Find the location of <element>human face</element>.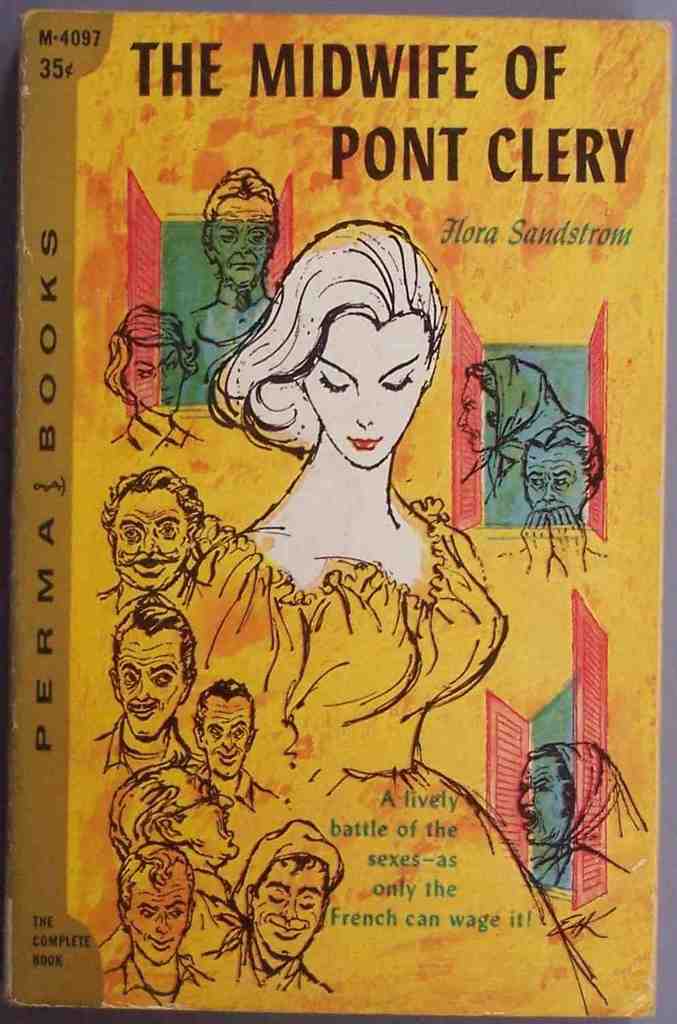
Location: box=[127, 860, 192, 966].
